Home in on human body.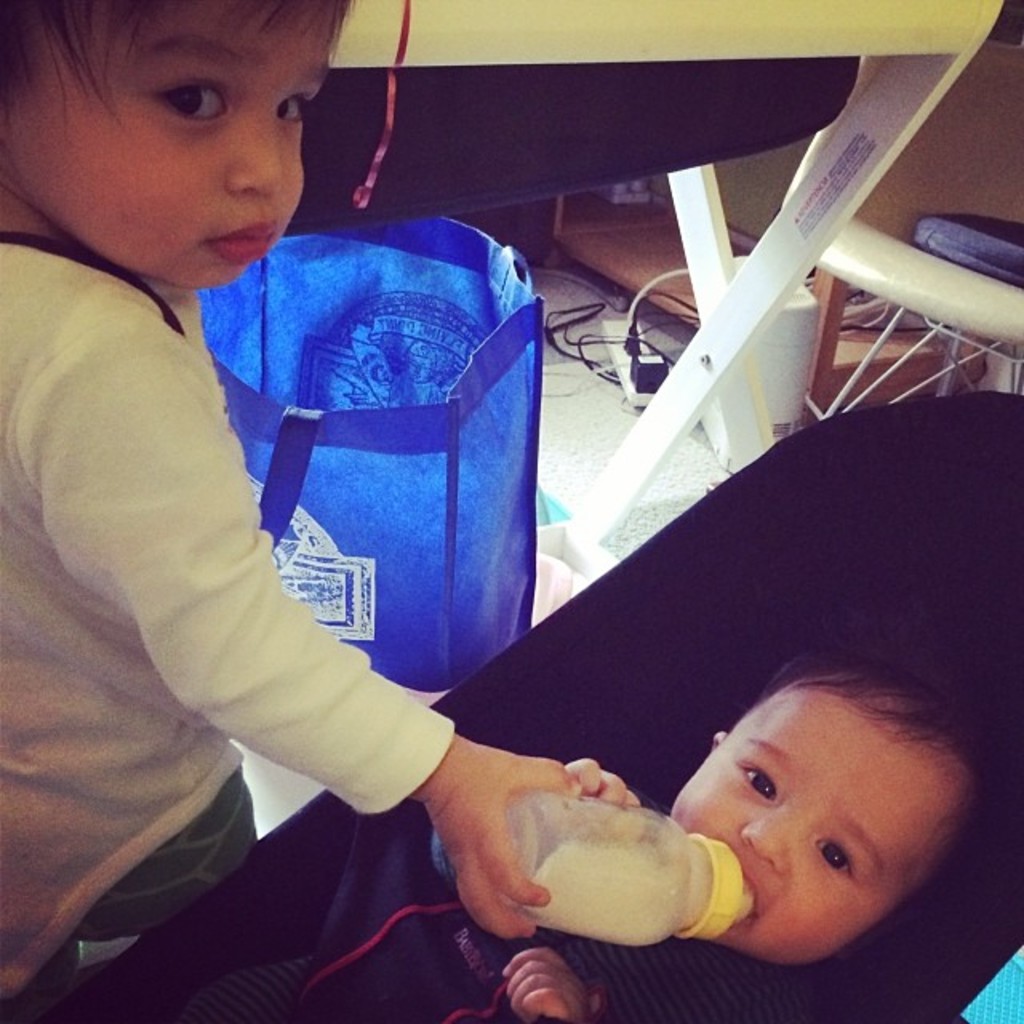
Homed in at region(510, 614, 1023, 989).
